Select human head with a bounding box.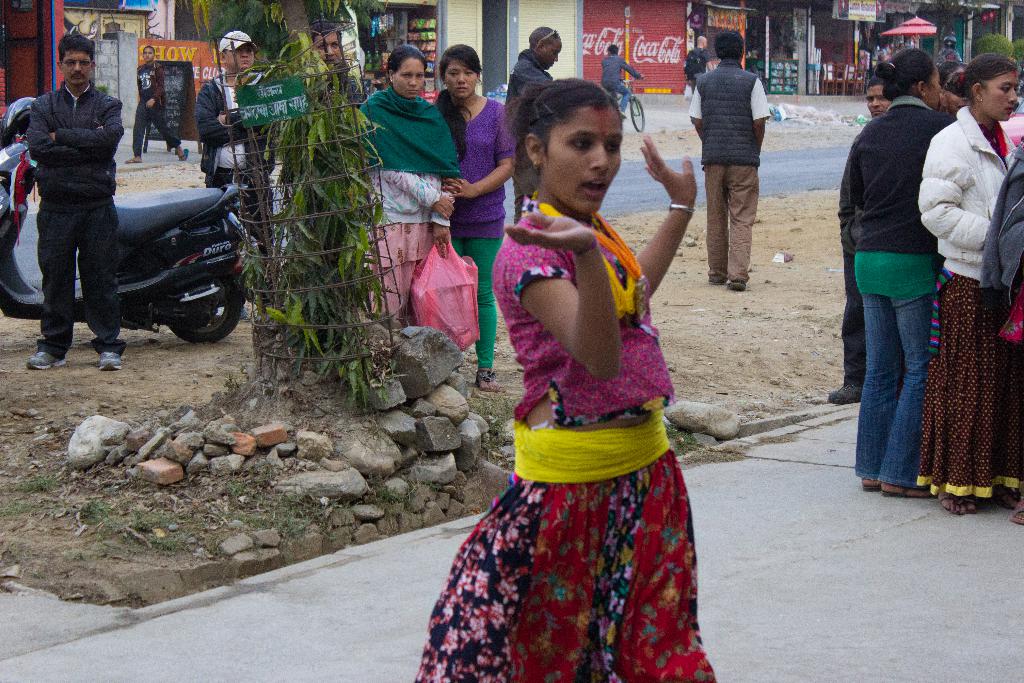
862 72 891 119.
